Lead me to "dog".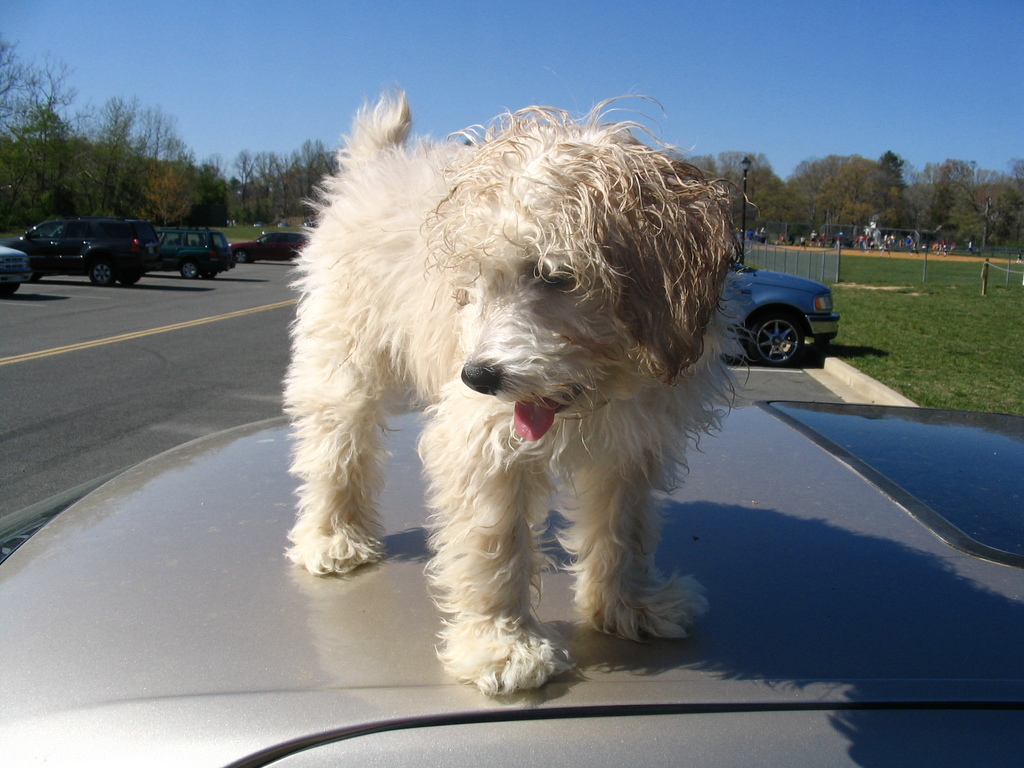
Lead to (x1=278, y1=80, x2=760, y2=698).
